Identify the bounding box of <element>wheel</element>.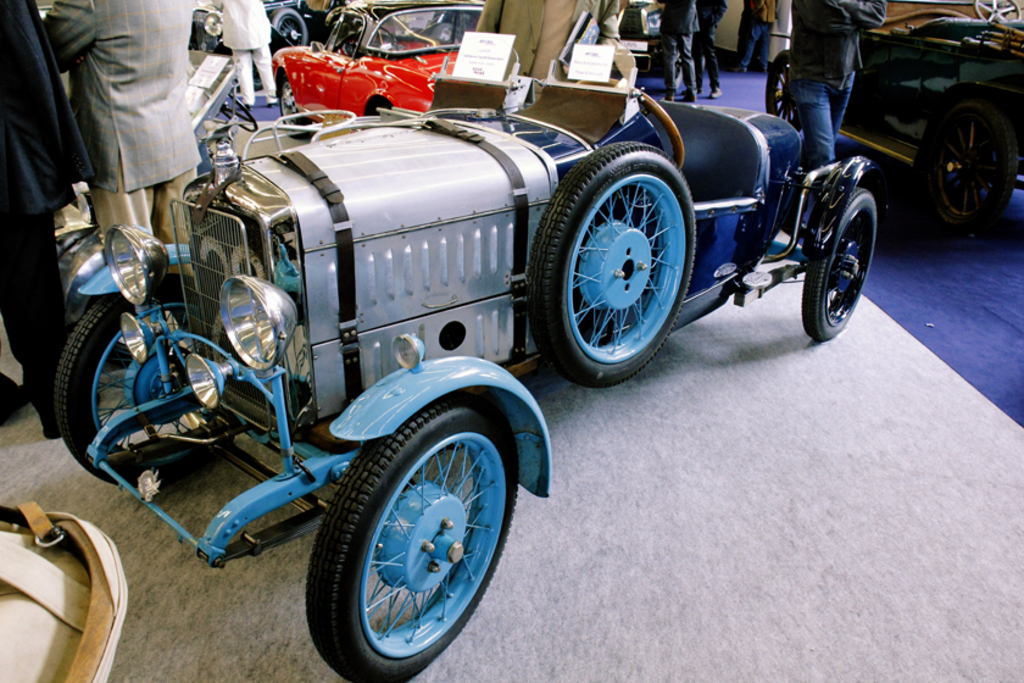
802,185,880,342.
